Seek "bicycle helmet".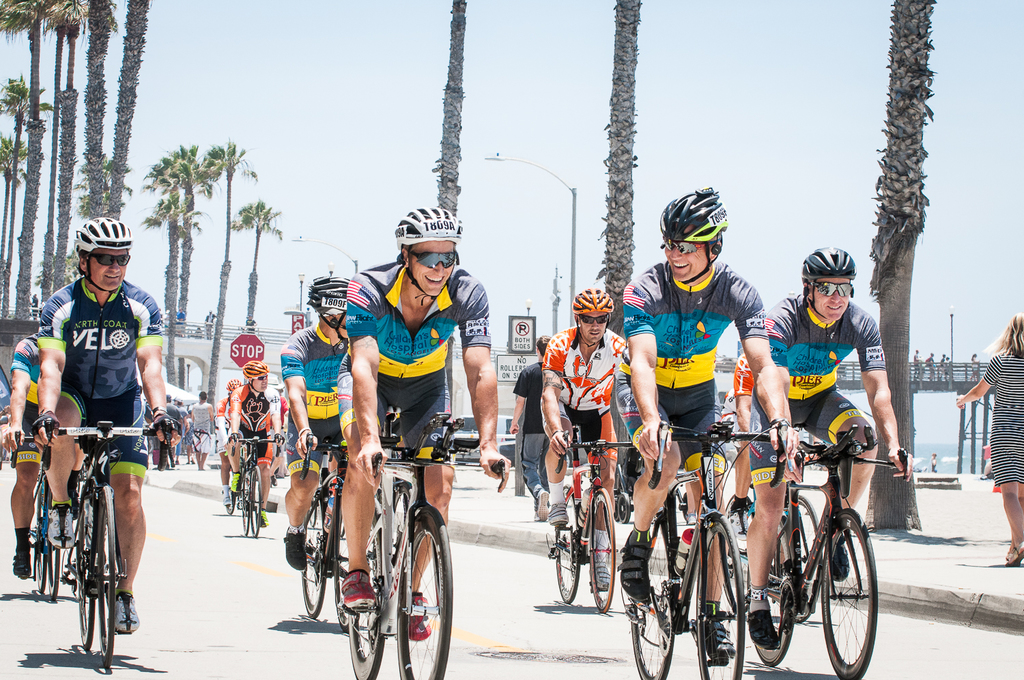
crop(657, 186, 726, 286).
